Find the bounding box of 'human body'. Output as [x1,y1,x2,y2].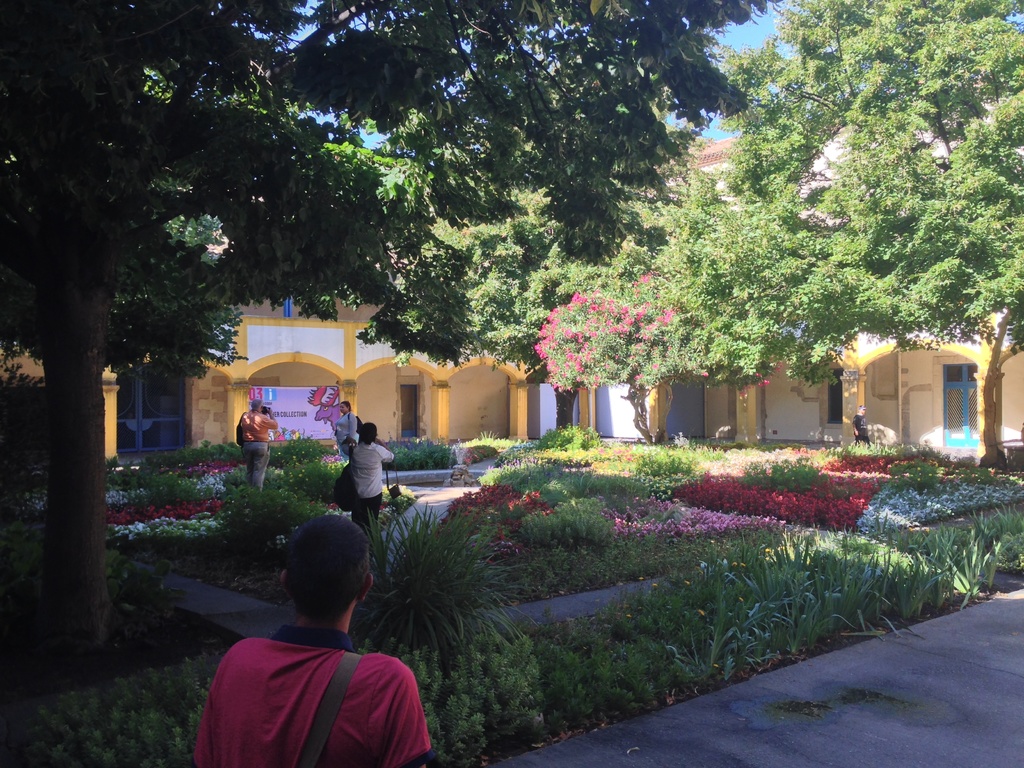
[329,401,356,457].
